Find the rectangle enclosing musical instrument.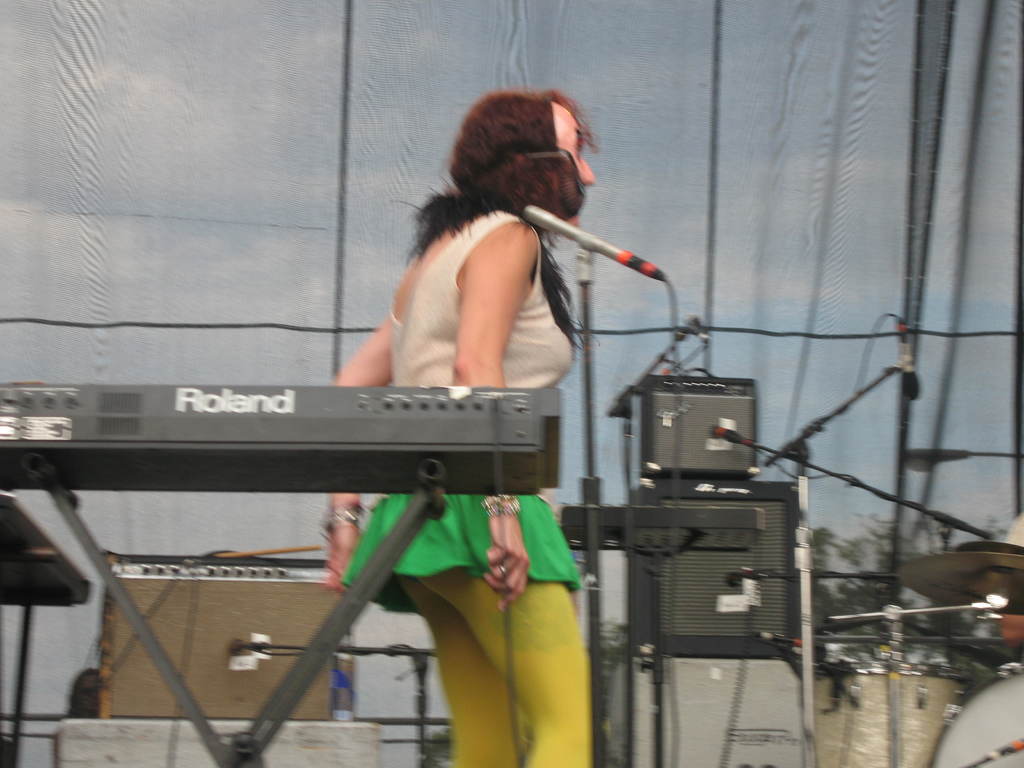
928:664:1023:767.
